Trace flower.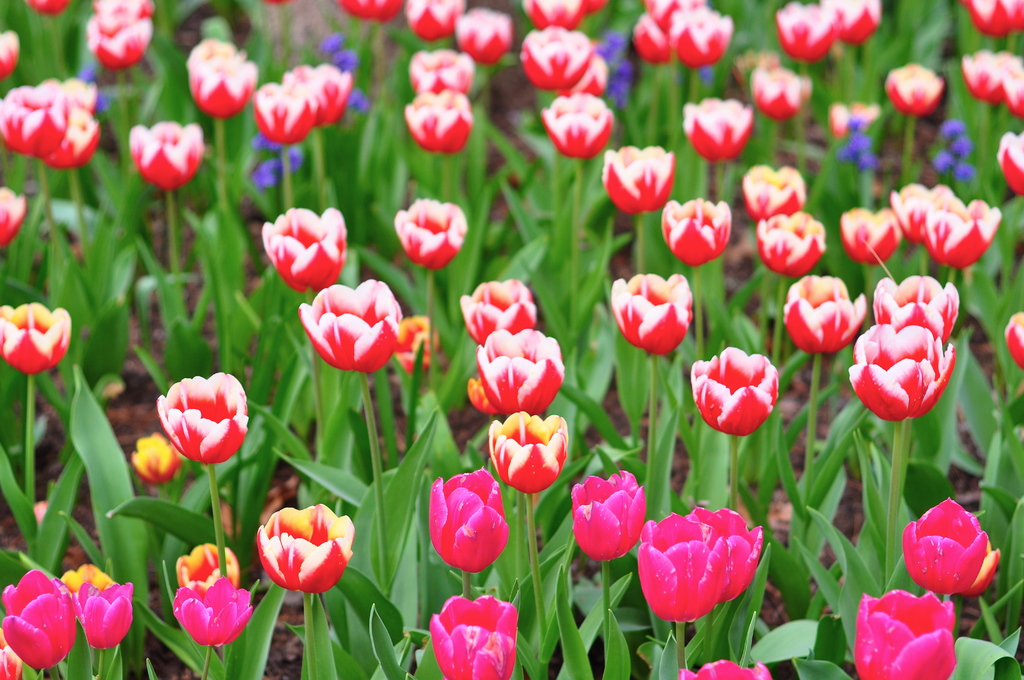
Traced to 690, 512, 765, 602.
